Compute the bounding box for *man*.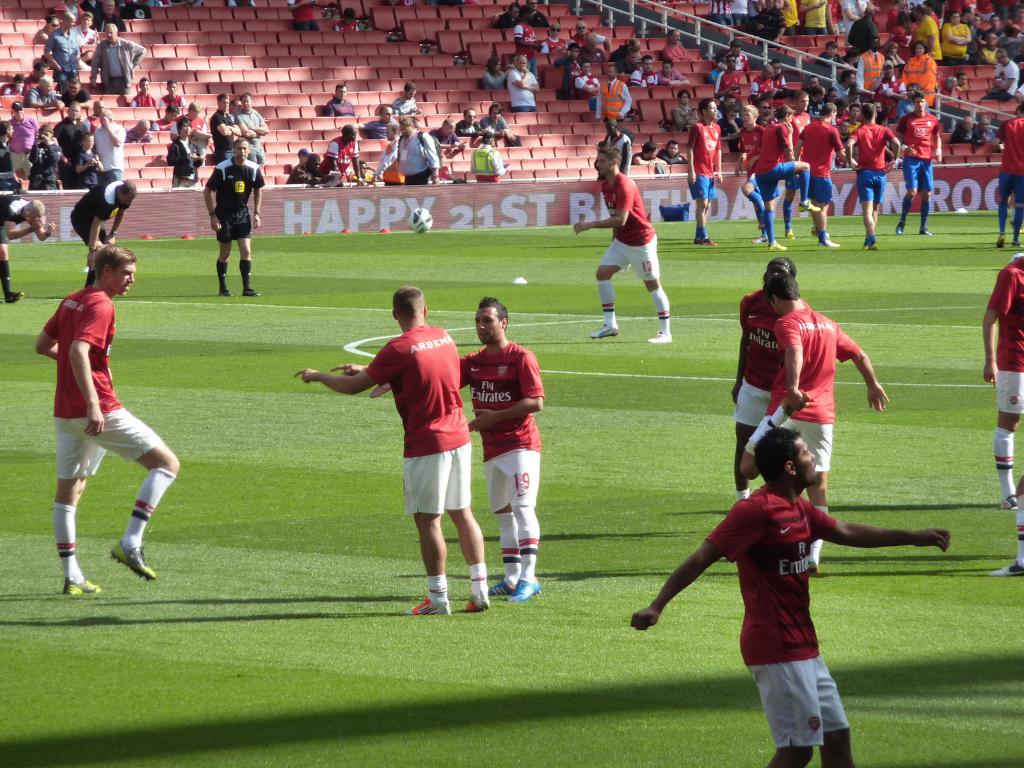
x1=452 y1=105 x2=493 y2=137.
